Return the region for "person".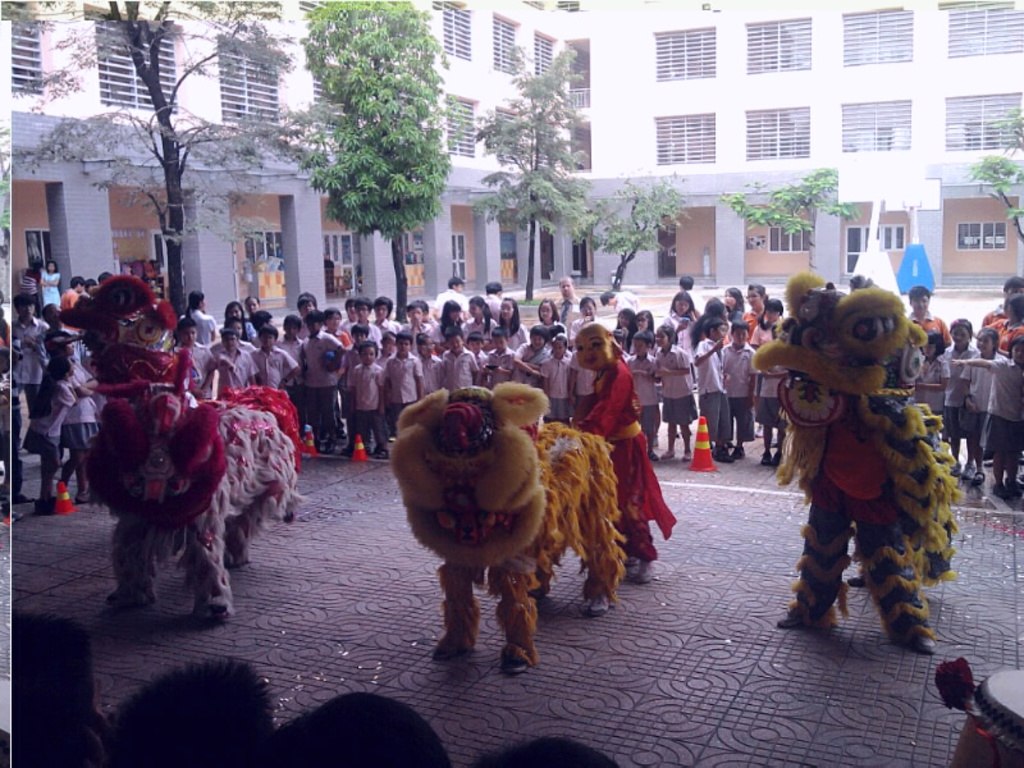
<box>938,315,977,481</box>.
